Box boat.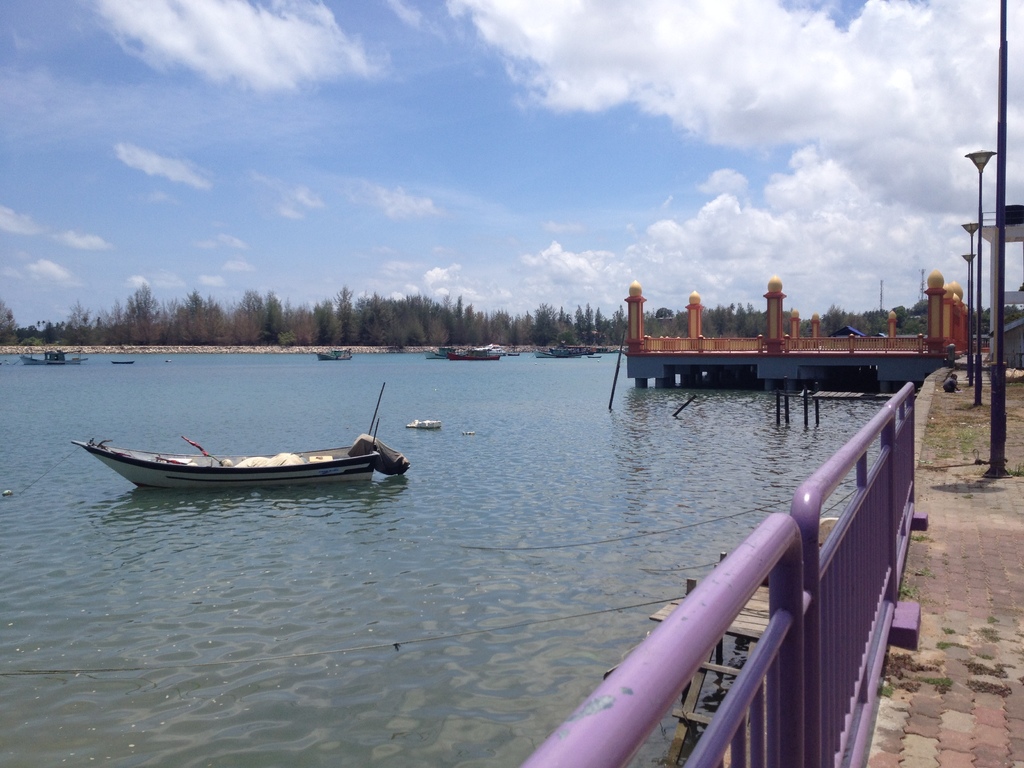
region(558, 343, 596, 356).
